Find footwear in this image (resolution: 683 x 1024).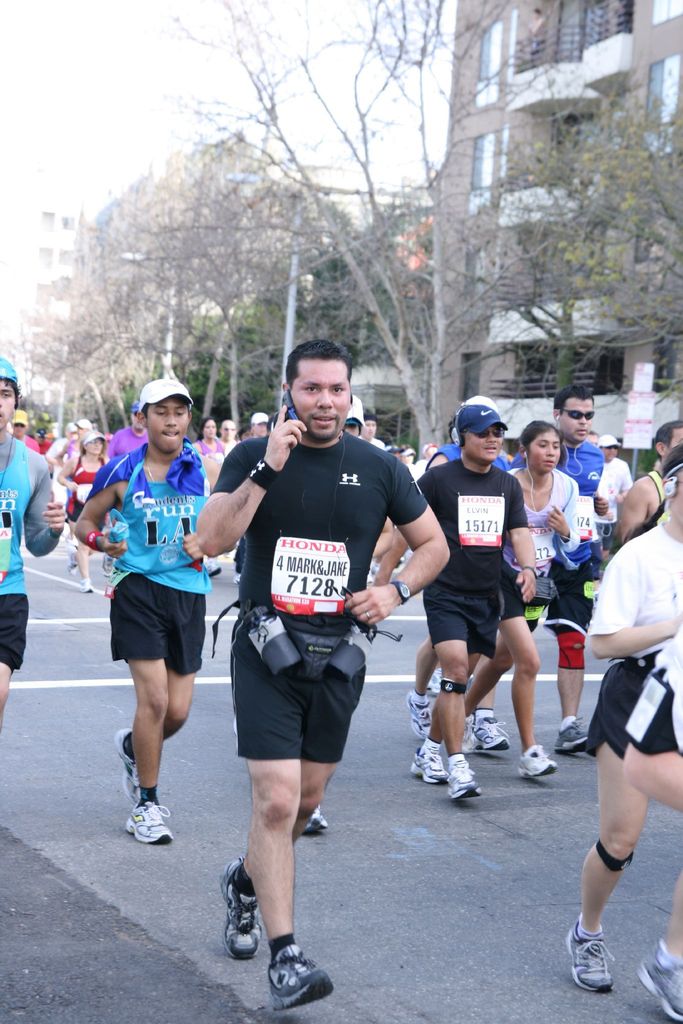
bbox=[475, 712, 516, 753].
